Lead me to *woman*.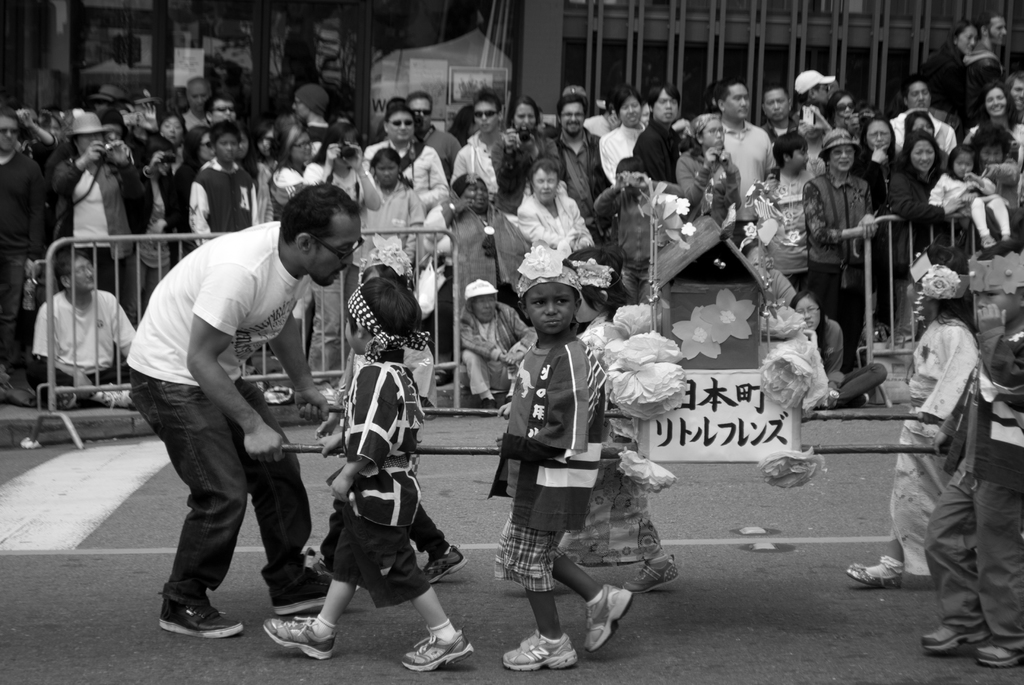
Lead to bbox=(892, 138, 954, 209).
